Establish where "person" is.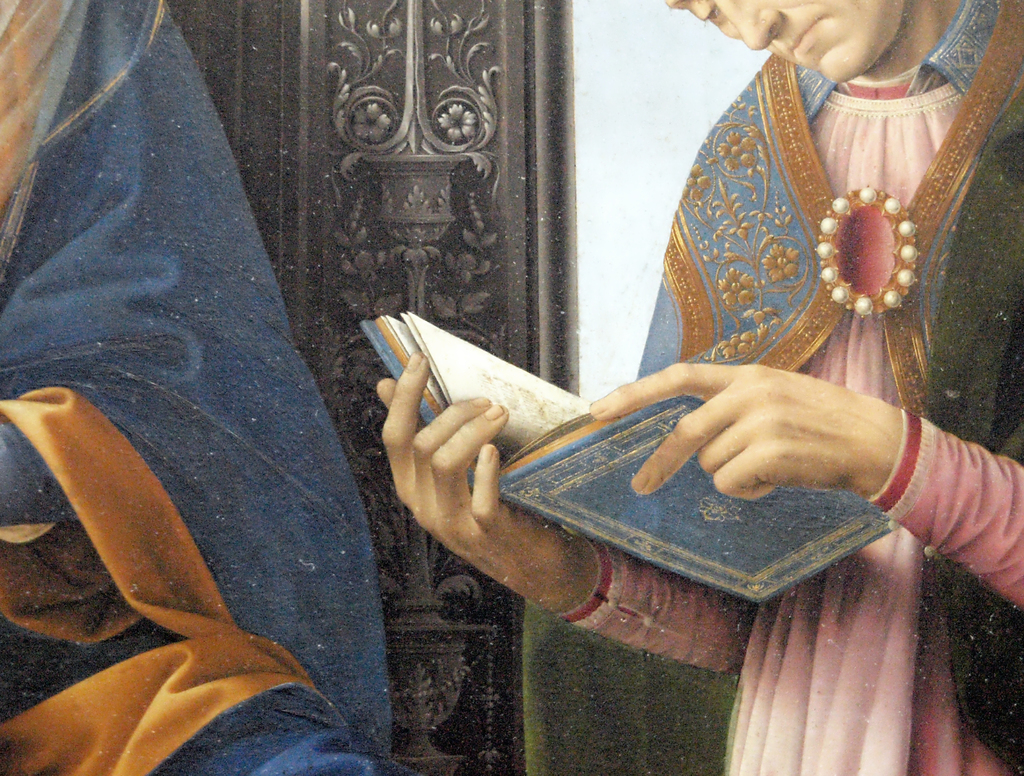
Established at l=371, t=0, r=1023, b=775.
